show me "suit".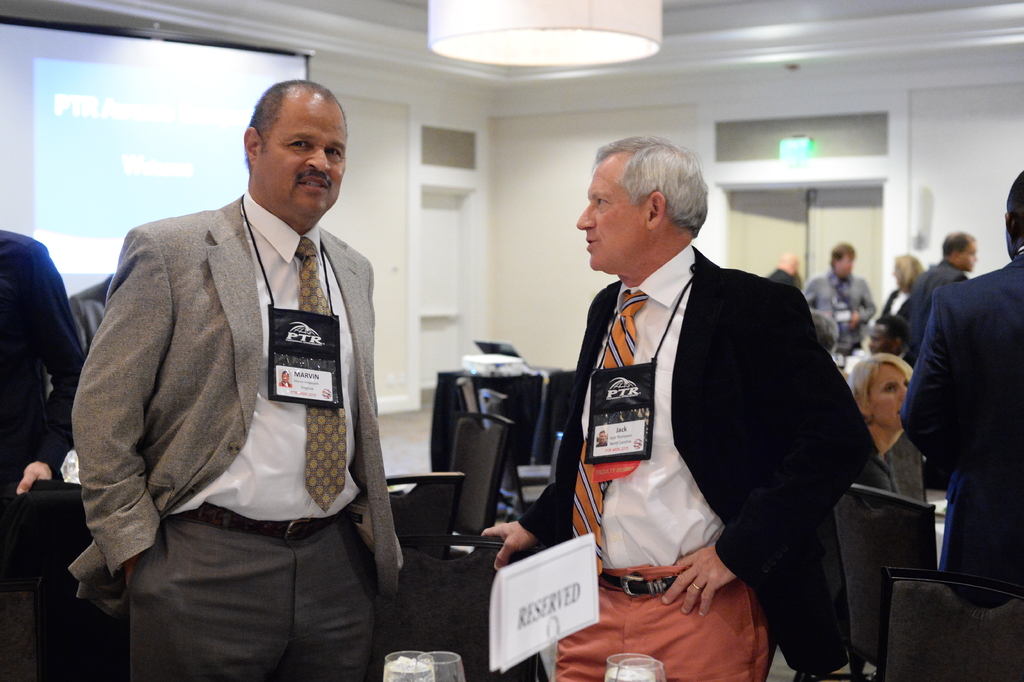
"suit" is here: box=[555, 153, 885, 657].
